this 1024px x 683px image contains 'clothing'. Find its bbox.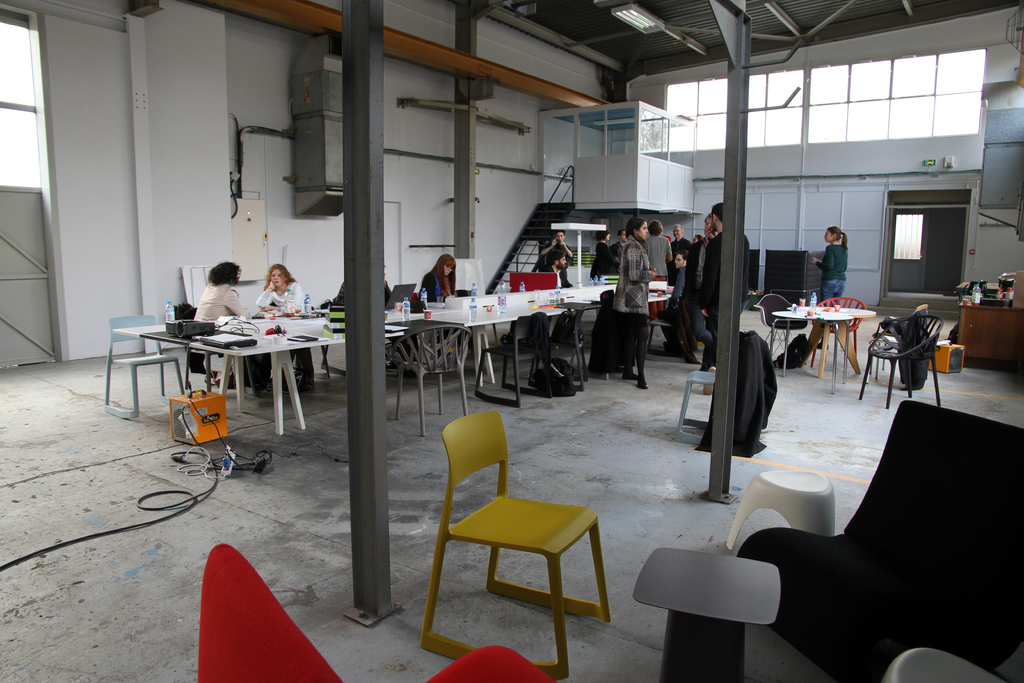
<region>701, 231, 750, 334</region>.
